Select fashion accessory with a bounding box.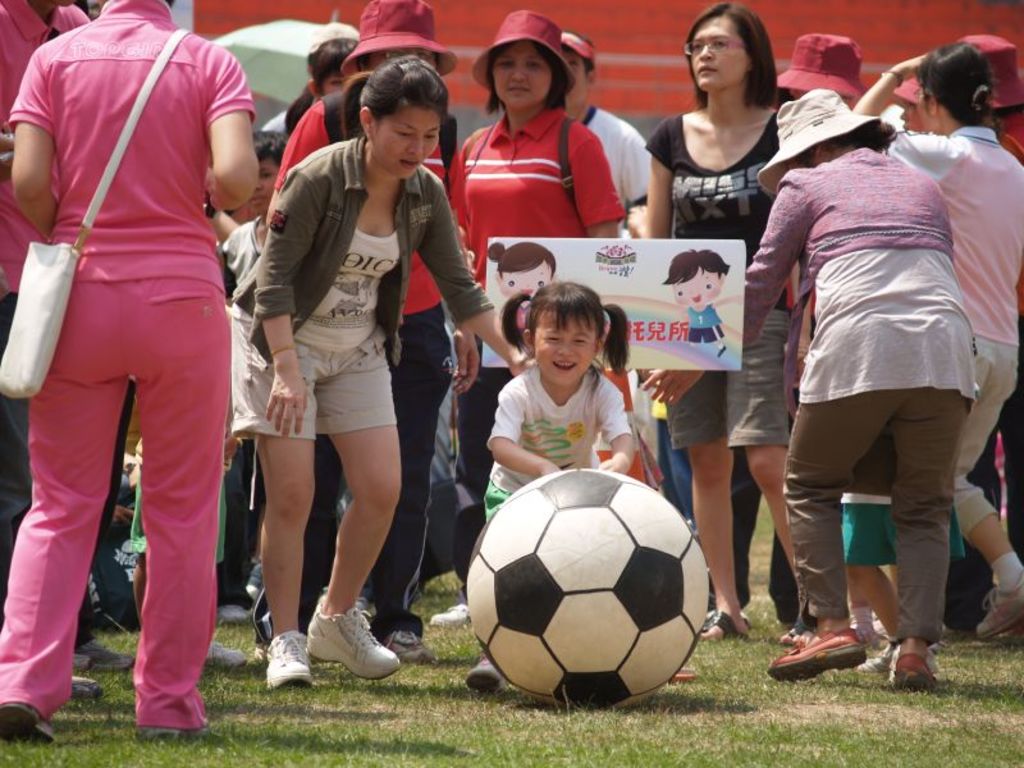
select_region(973, 567, 1023, 645).
